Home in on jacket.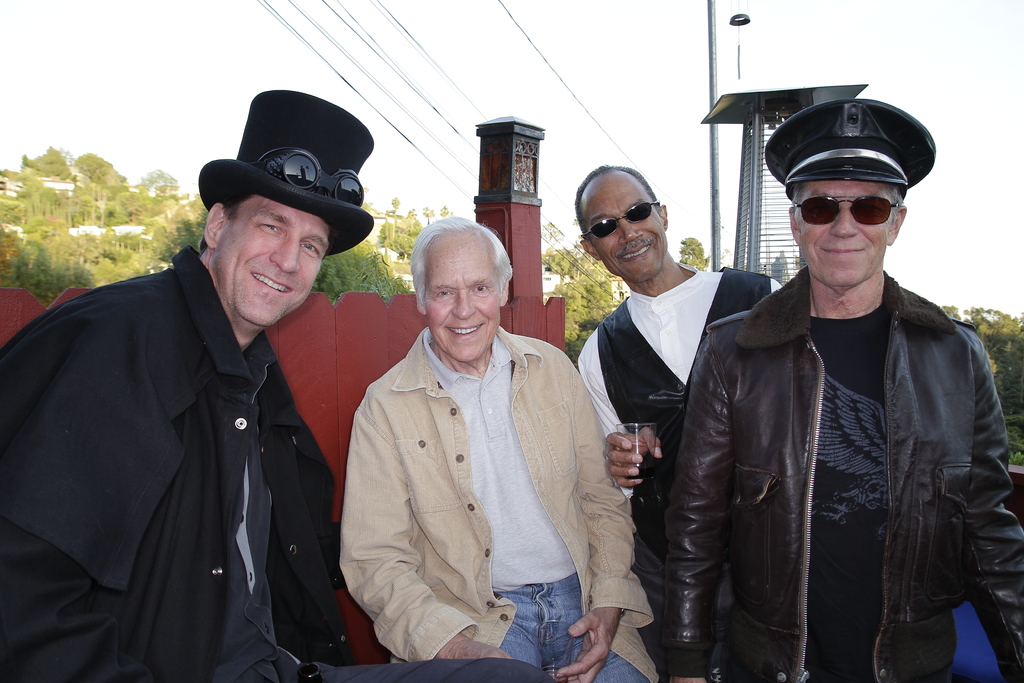
Homed in at <region>342, 329, 664, 682</region>.
